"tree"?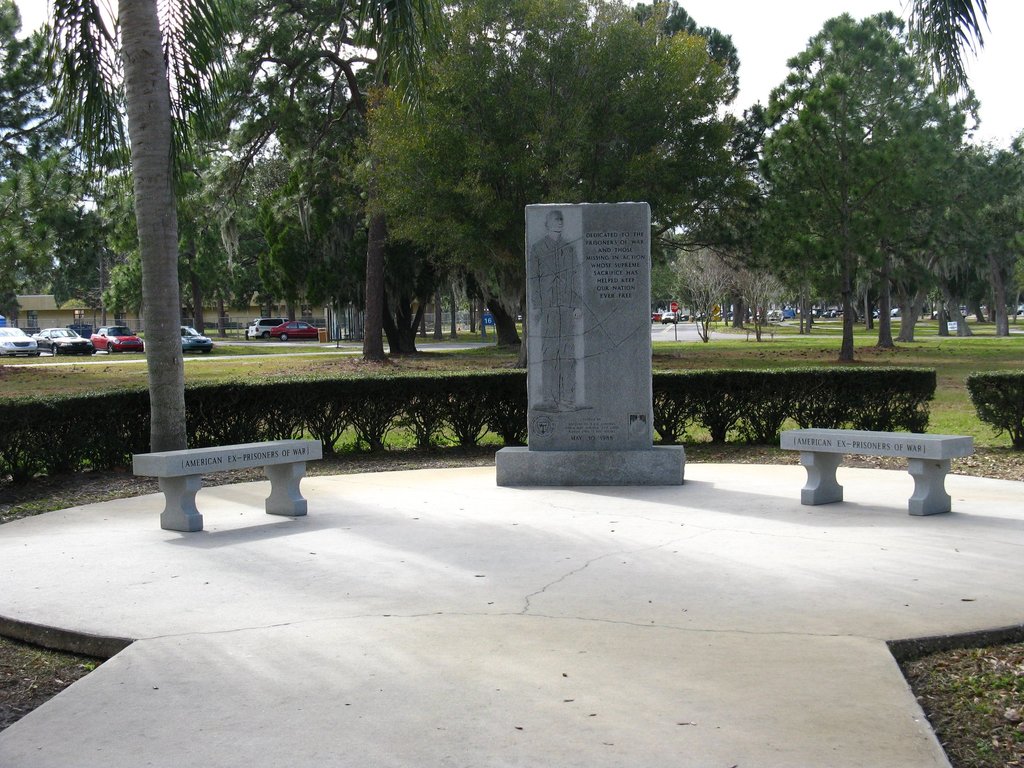
{"left": 42, "top": 0, "right": 241, "bottom": 450}
